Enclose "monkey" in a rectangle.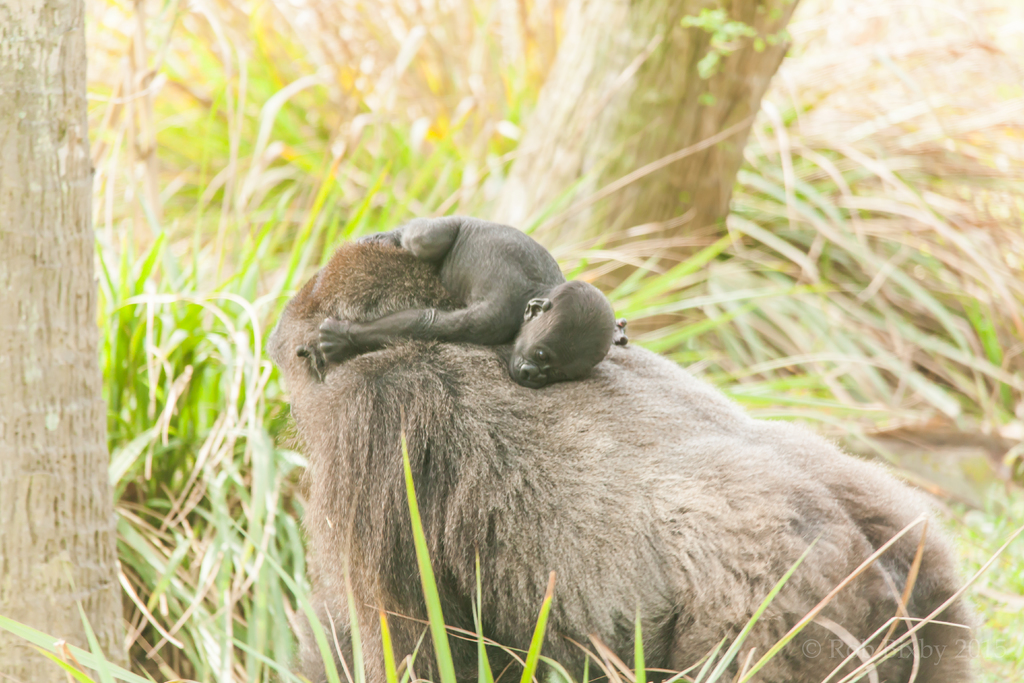
bbox=(281, 183, 1005, 675).
